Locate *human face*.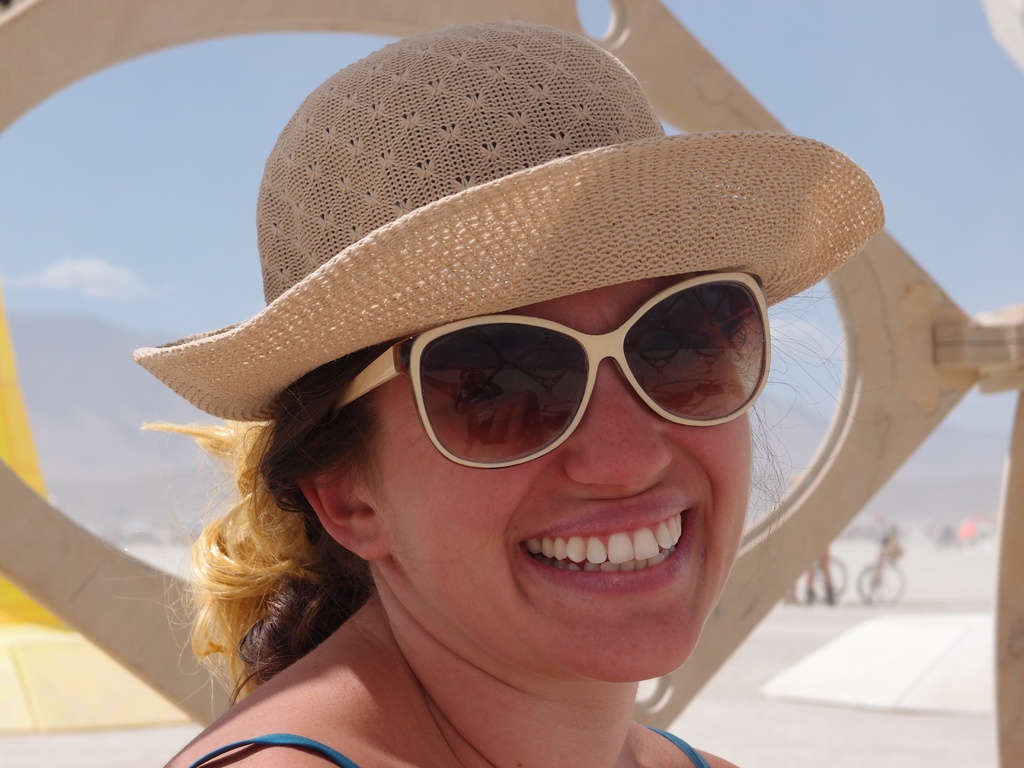
Bounding box: box=[363, 281, 753, 683].
